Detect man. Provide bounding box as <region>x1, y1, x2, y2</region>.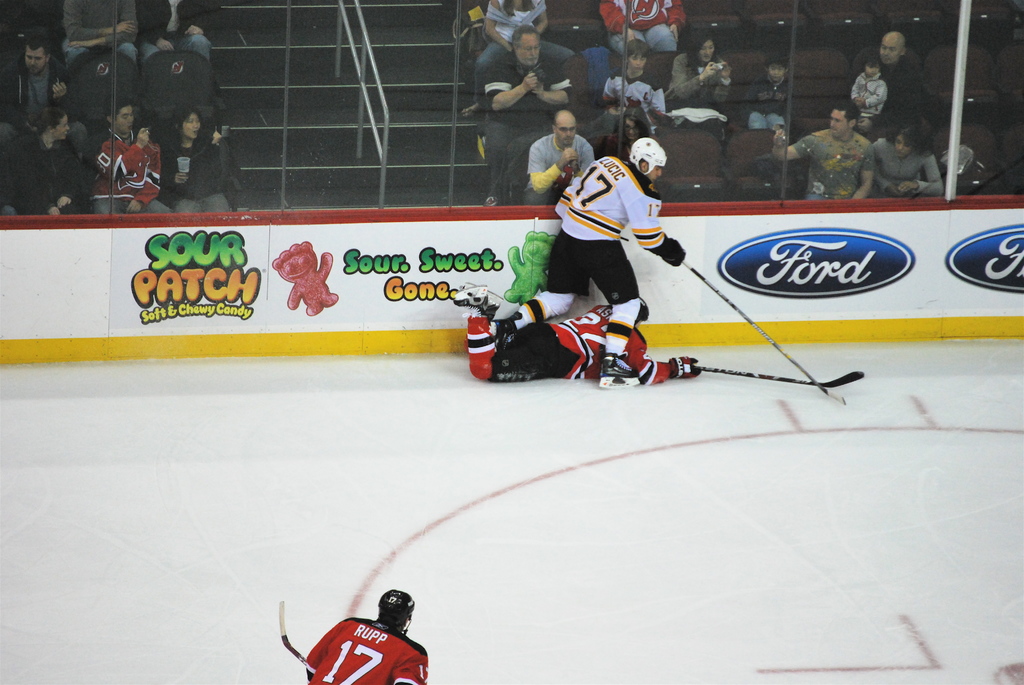
<region>299, 588, 434, 684</region>.
